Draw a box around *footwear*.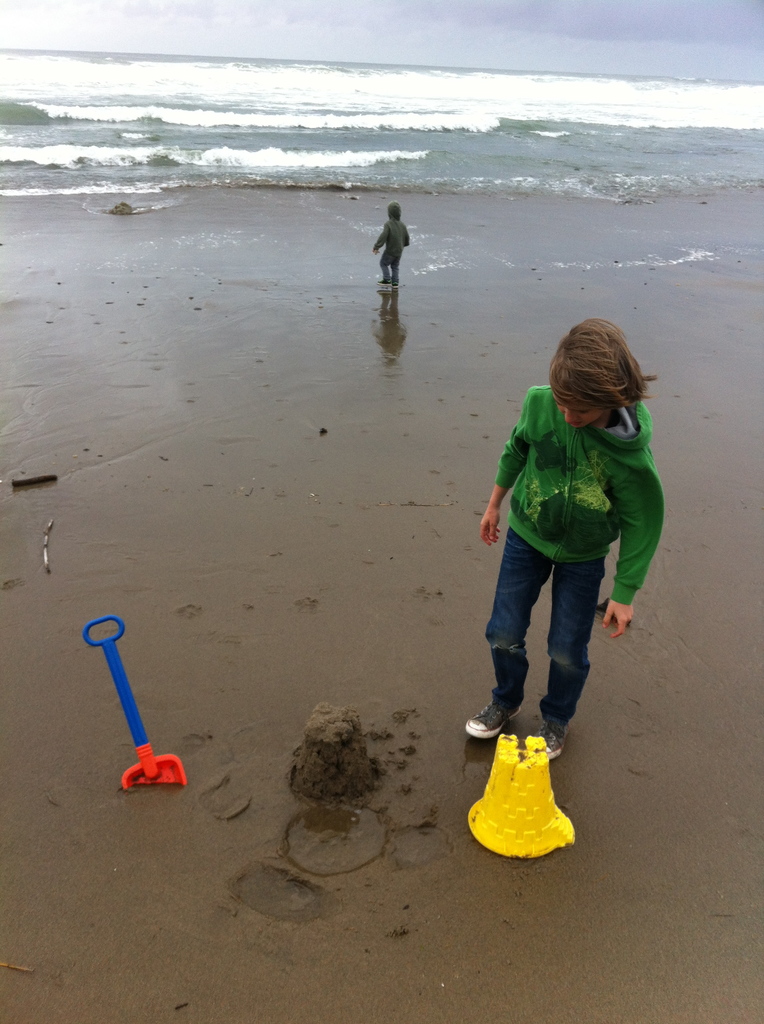
l=463, t=696, r=522, b=736.
